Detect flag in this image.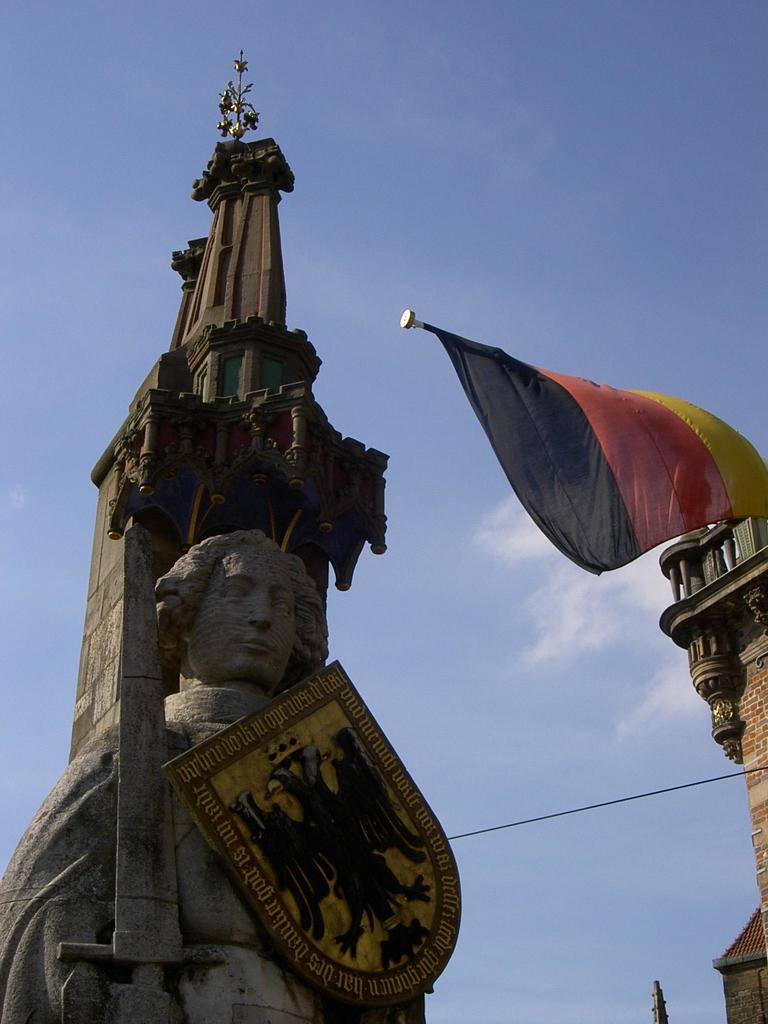
Detection: <region>434, 323, 767, 575</region>.
